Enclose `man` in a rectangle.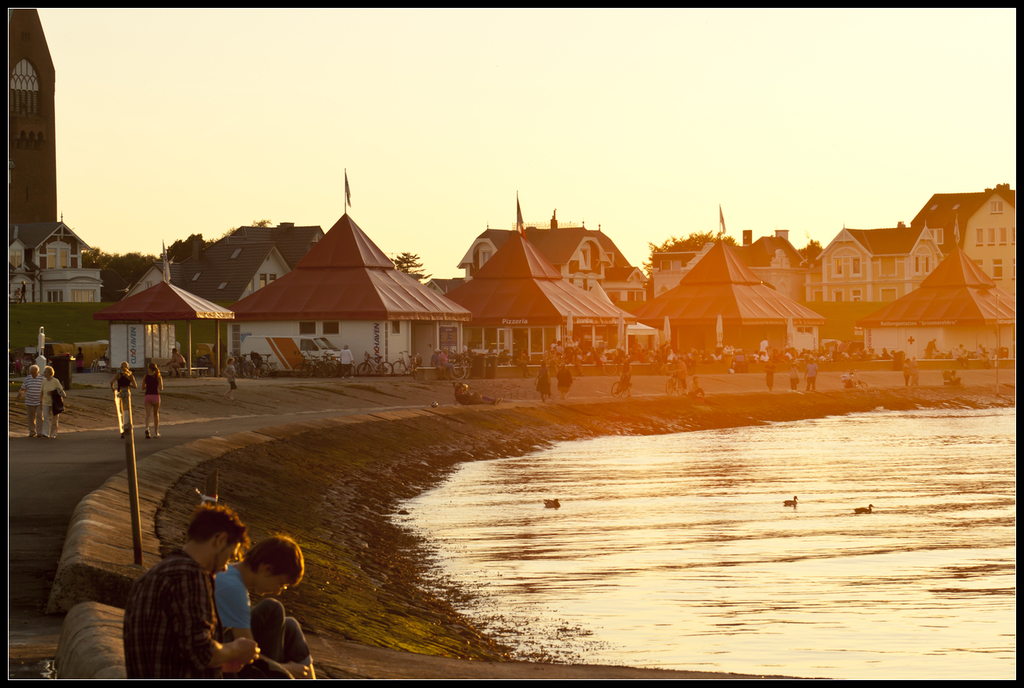
detection(219, 532, 317, 679).
